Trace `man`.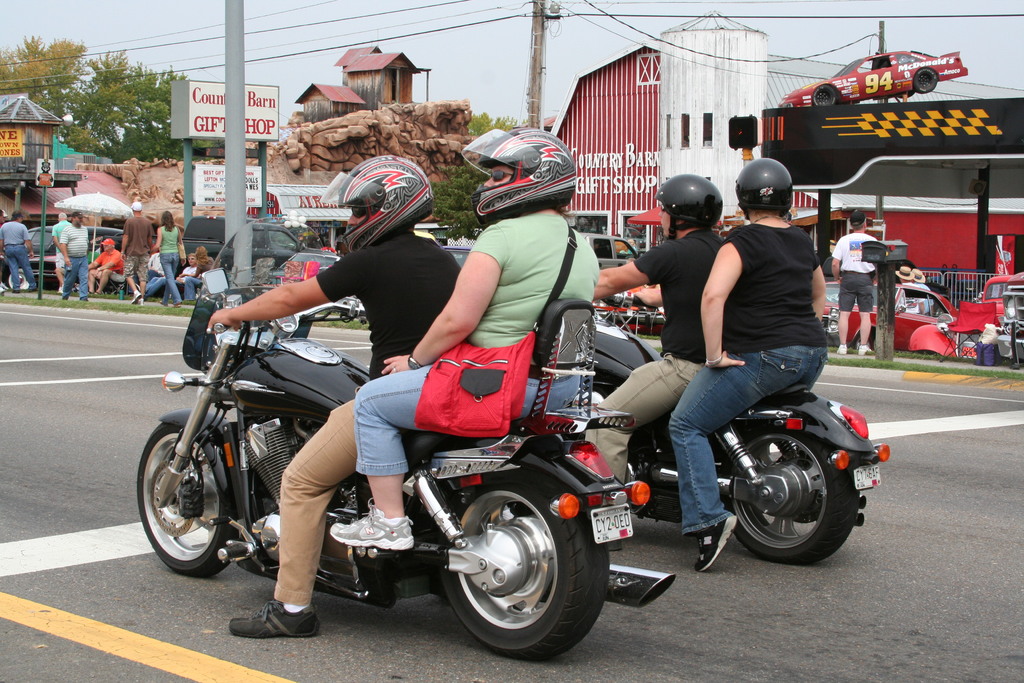
Traced to [58, 210, 90, 305].
